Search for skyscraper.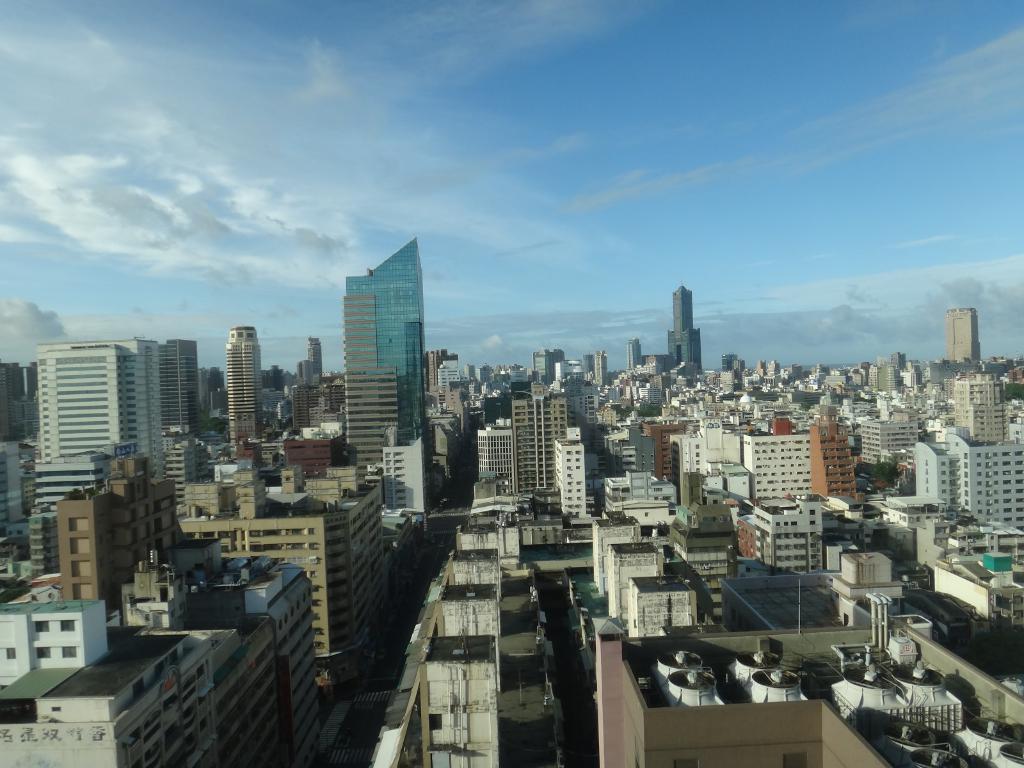
Found at rect(424, 348, 452, 391).
